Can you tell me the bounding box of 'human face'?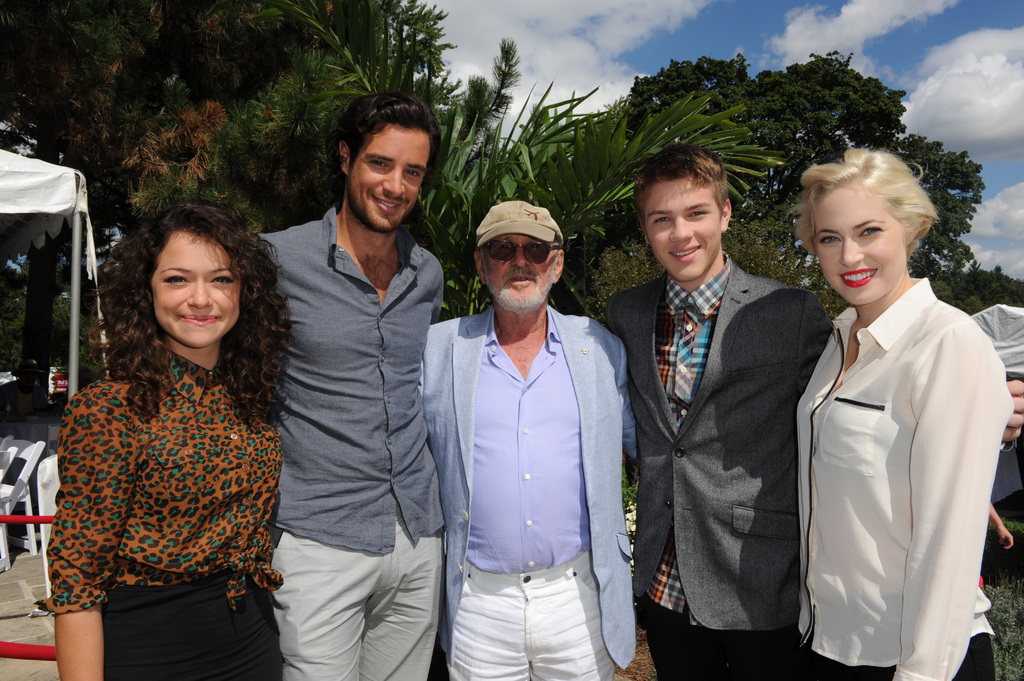
<region>346, 122, 429, 230</region>.
